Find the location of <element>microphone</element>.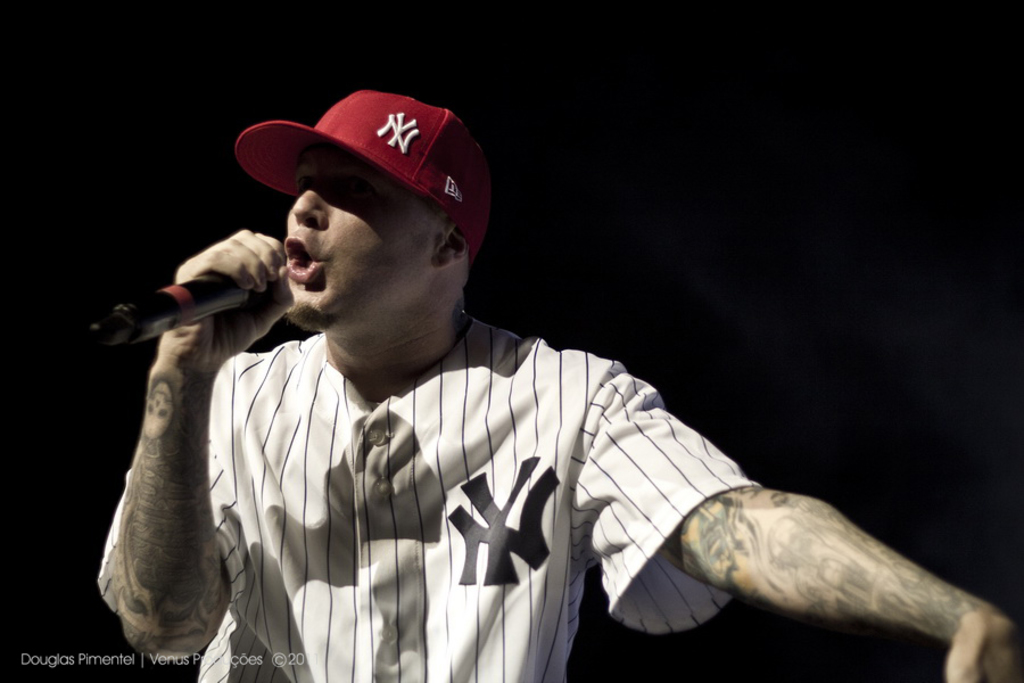
Location: region(117, 225, 299, 346).
